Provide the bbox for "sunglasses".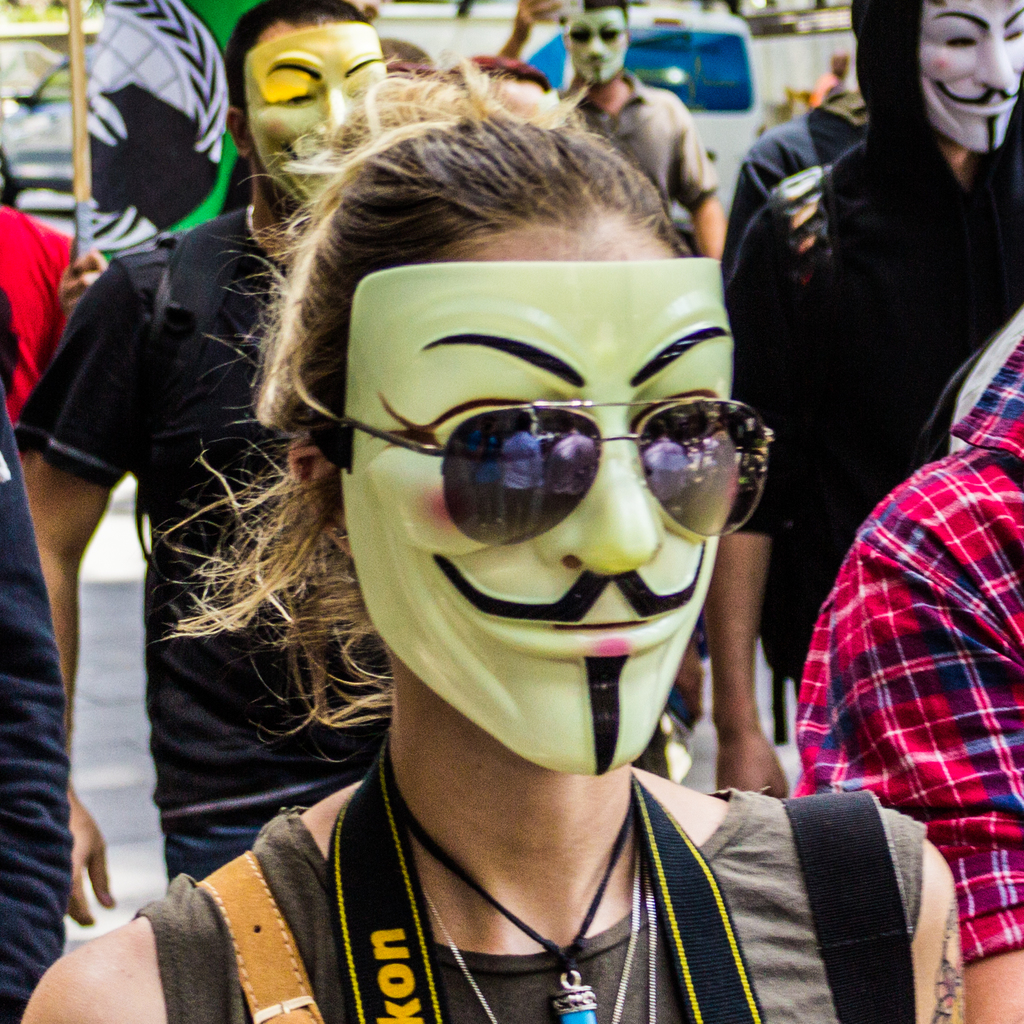
BBox(338, 402, 772, 547).
